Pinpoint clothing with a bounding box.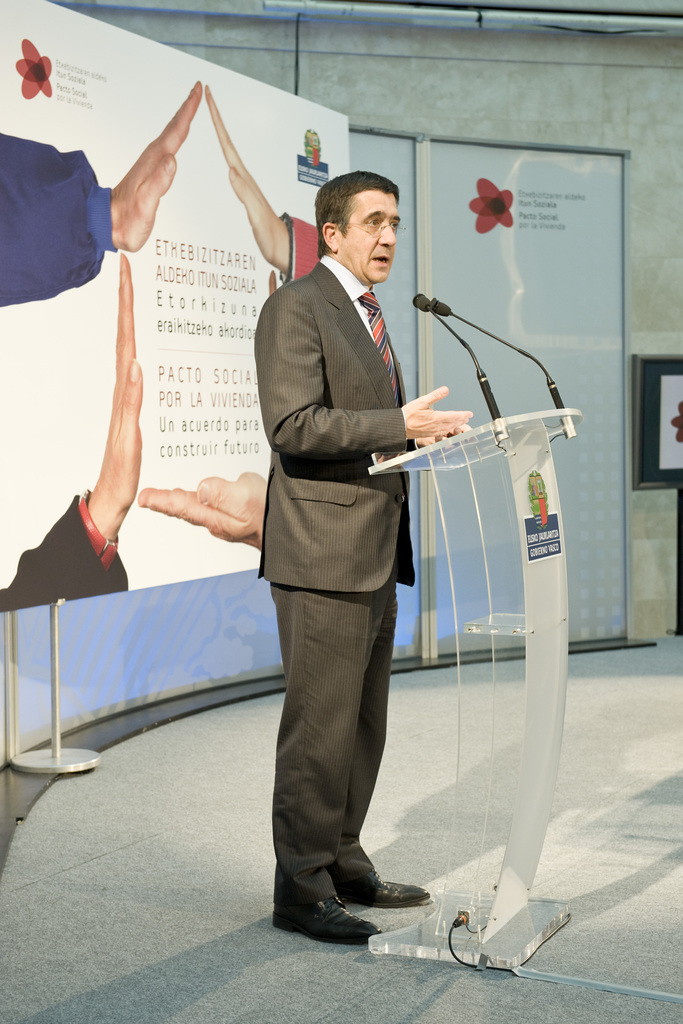
0:129:117:310.
